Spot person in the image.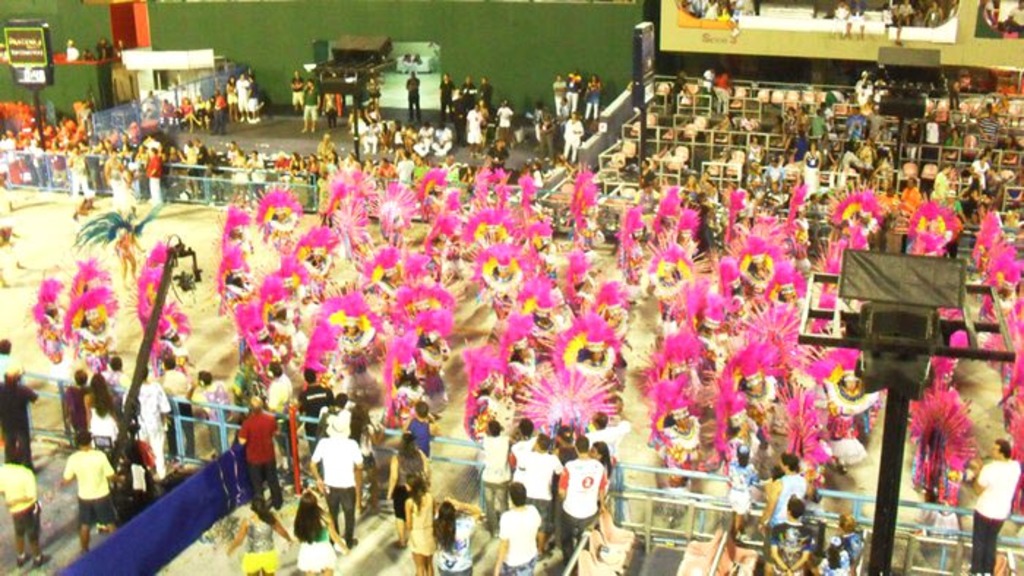
person found at <box>395,471,436,569</box>.
